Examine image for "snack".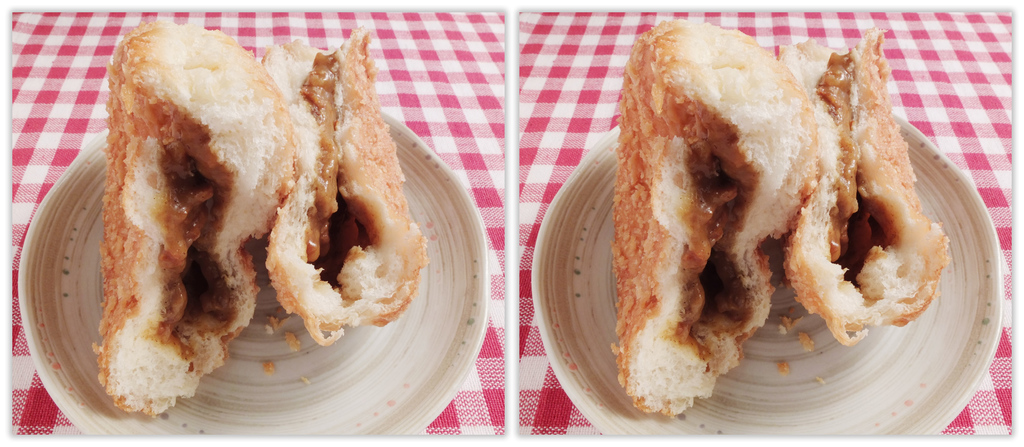
Examination result: 260,37,433,341.
